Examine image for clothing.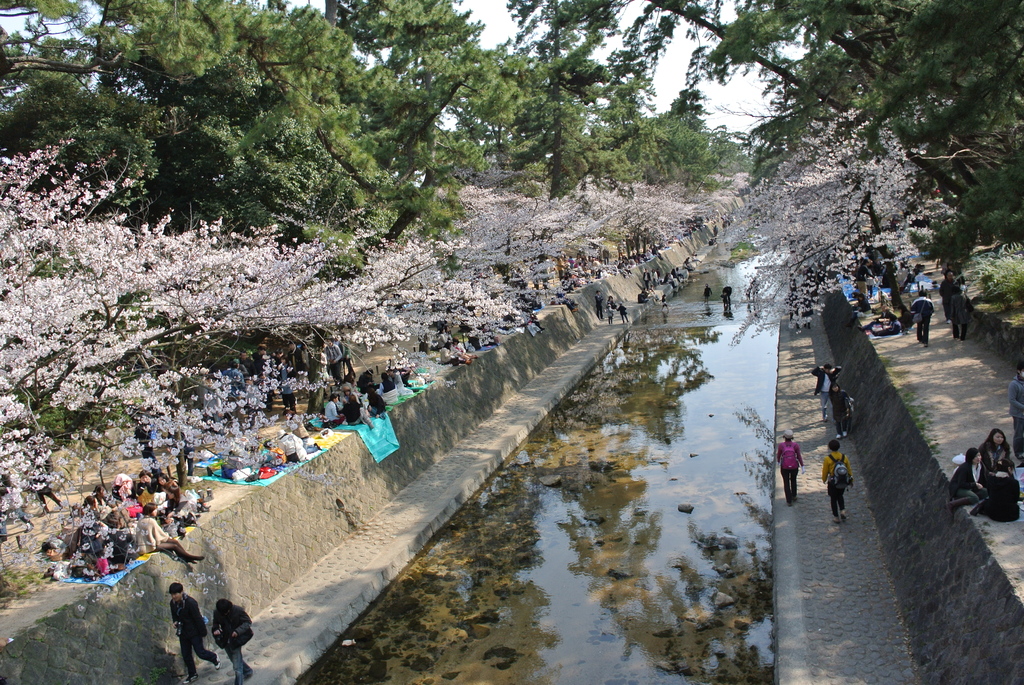
Examination result: BBox(775, 436, 799, 497).
